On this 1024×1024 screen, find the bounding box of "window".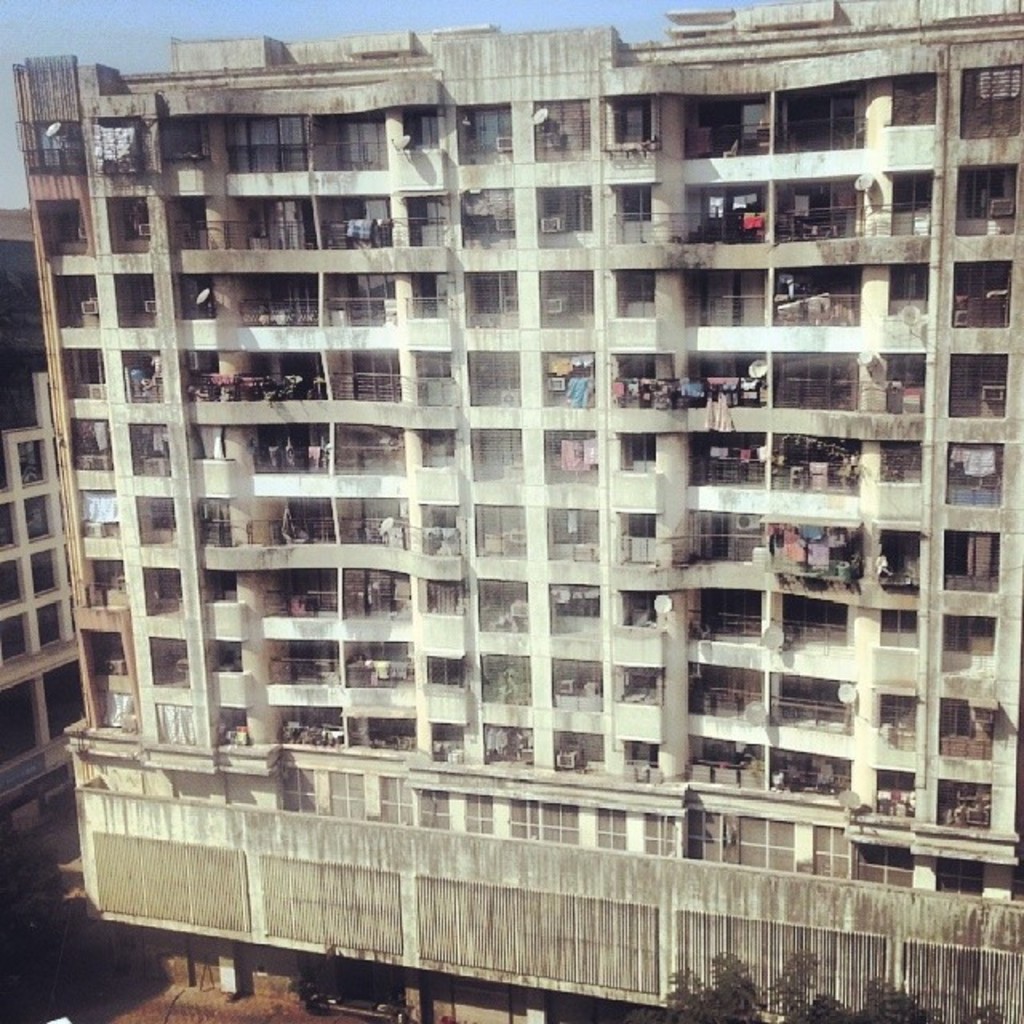
Bounding box: locate(155, 120, 218, 168).
